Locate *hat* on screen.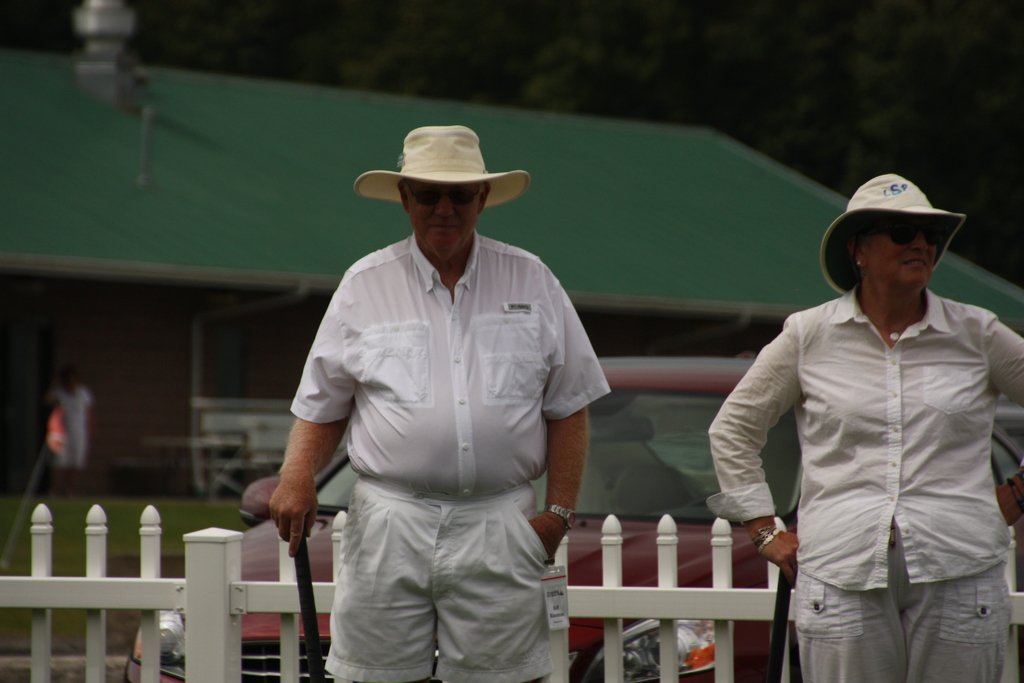
On screen at (357, 125, 532, 209).
